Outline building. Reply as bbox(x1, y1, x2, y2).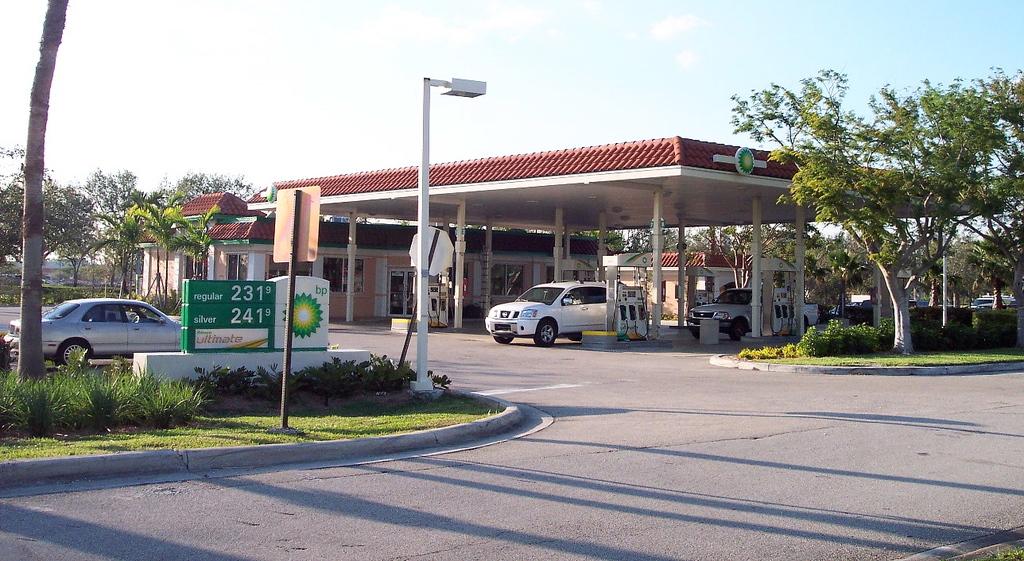
bbox(0, 251, 134, 288).
